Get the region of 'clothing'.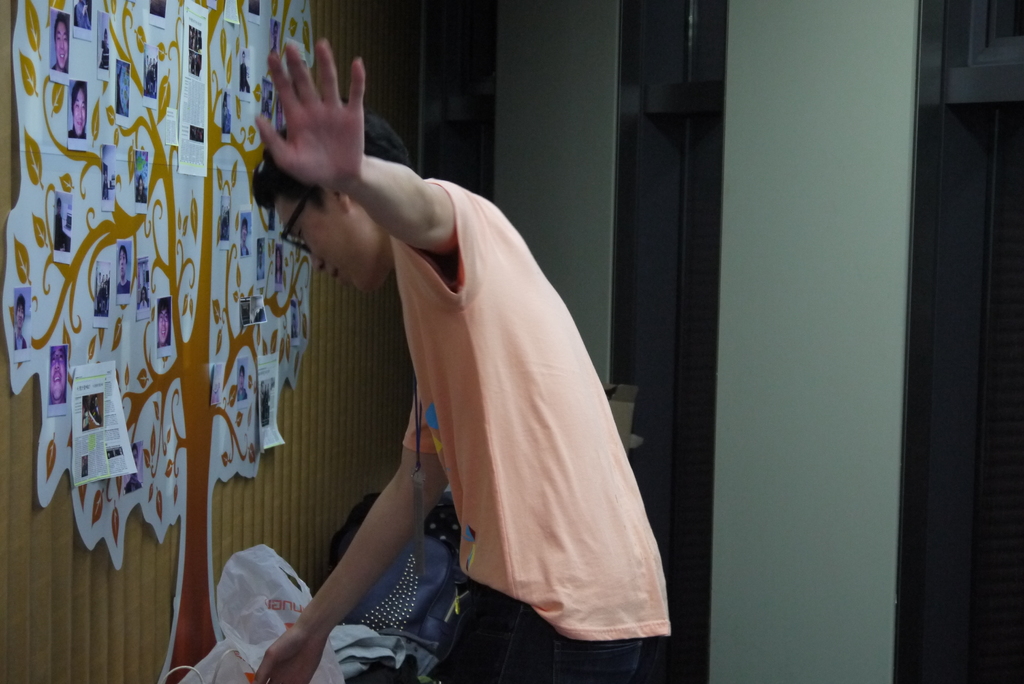
<region>237, 241, 250, 256</region>.
